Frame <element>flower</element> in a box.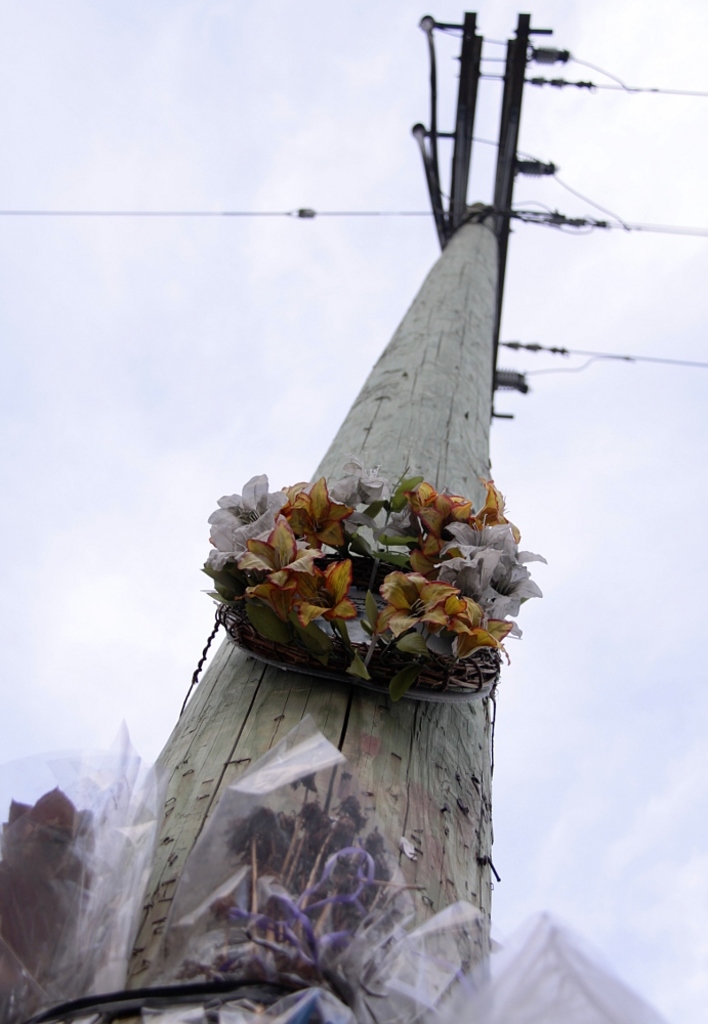
(374,567,461,643).
